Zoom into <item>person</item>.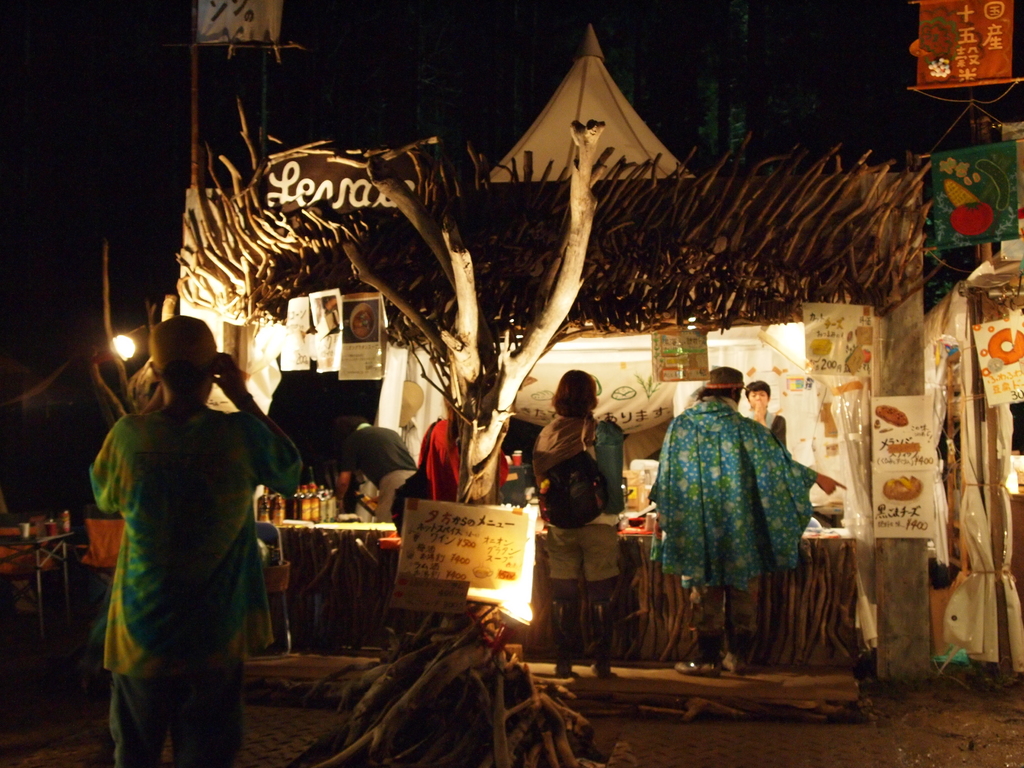
Zoom target: x1=522 y1=362 x2=640 y2=692.
